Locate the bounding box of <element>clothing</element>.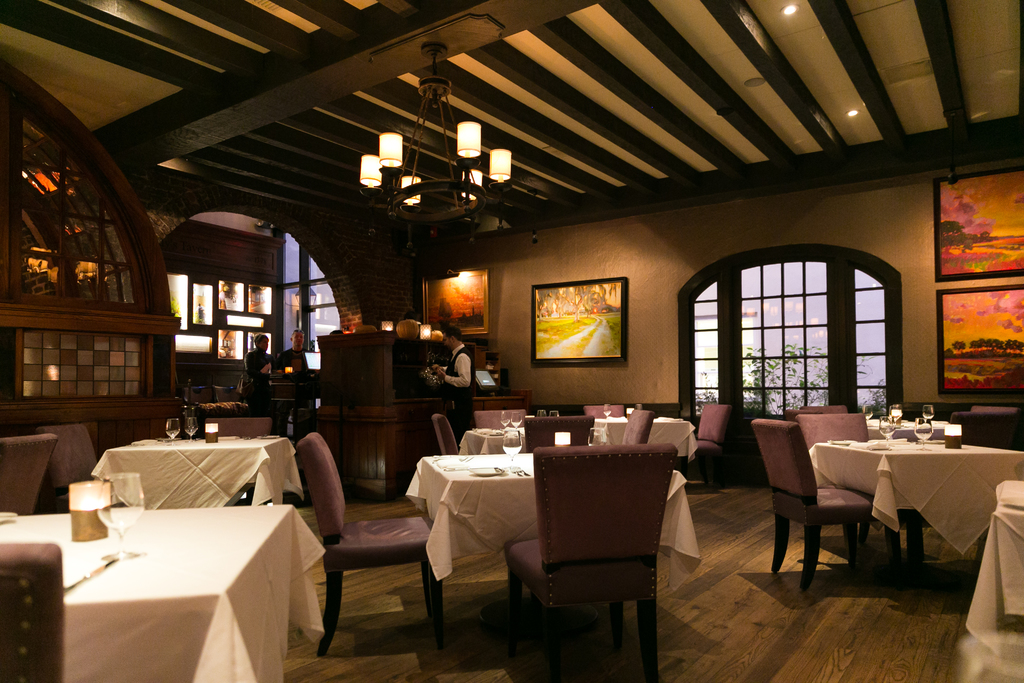
Bounding box: crop(443, 342, 474, 445).
